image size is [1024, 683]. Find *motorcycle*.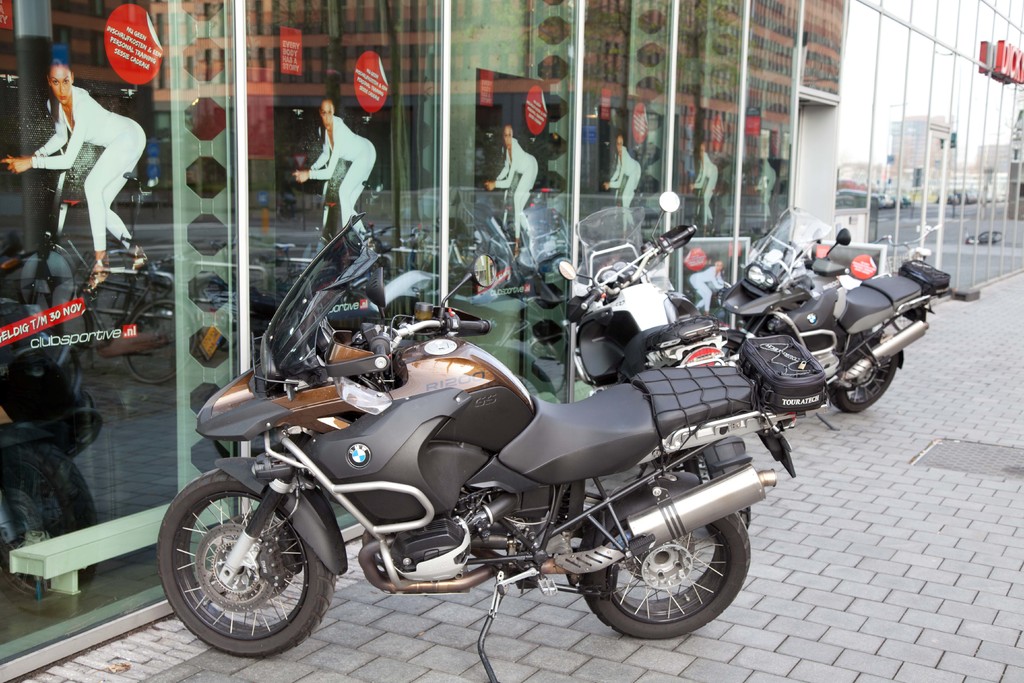
<bbox>547, 188, 732, 388</bbox>.
